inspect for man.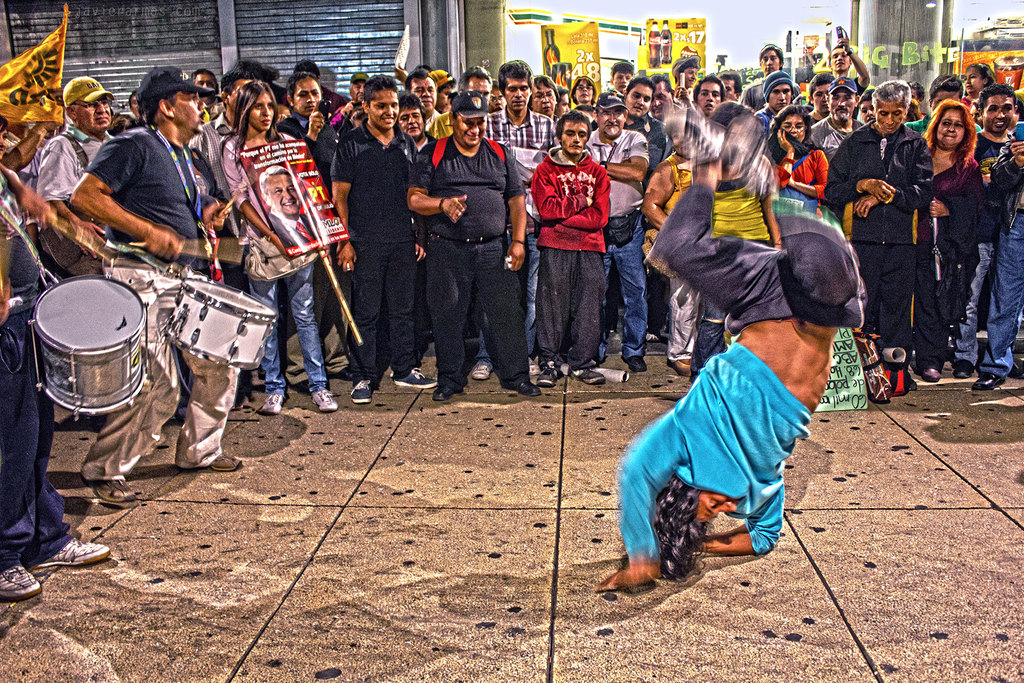
Inspection: (22, 73, 121, 274).
